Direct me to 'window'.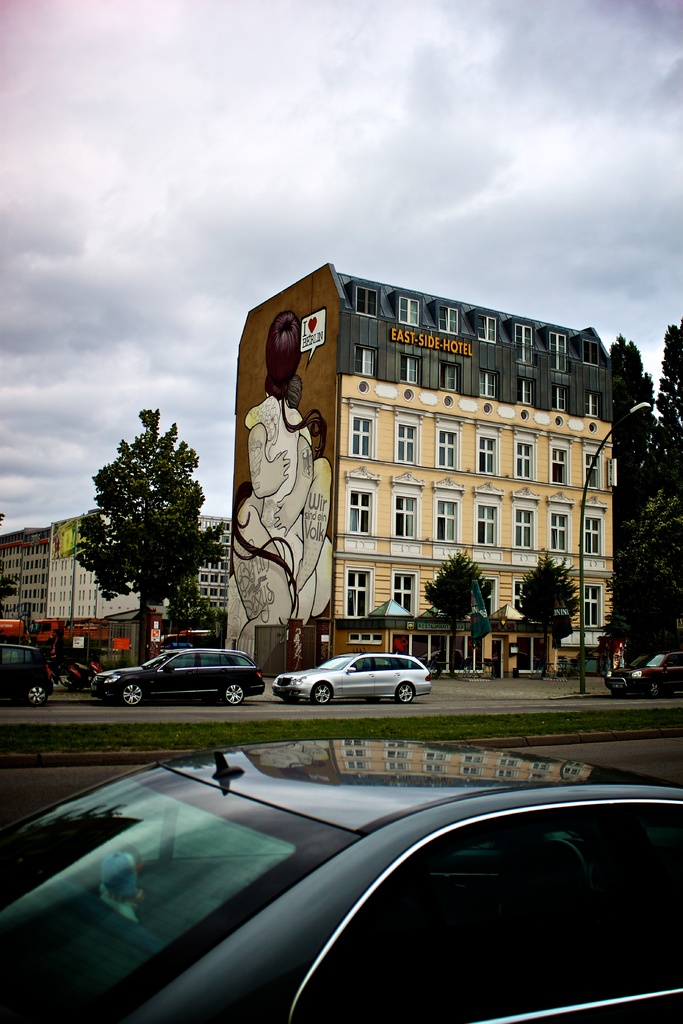
Direction: box(477, 316, 497, 340).
